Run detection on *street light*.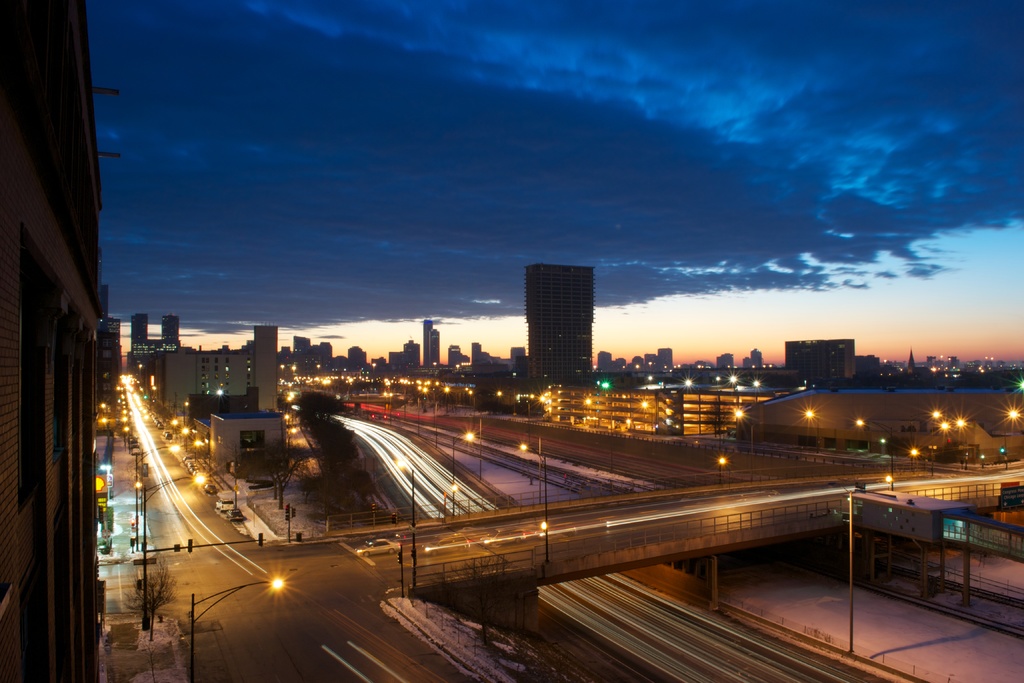
Result: <region>181, 425, 189, 453</region>.
